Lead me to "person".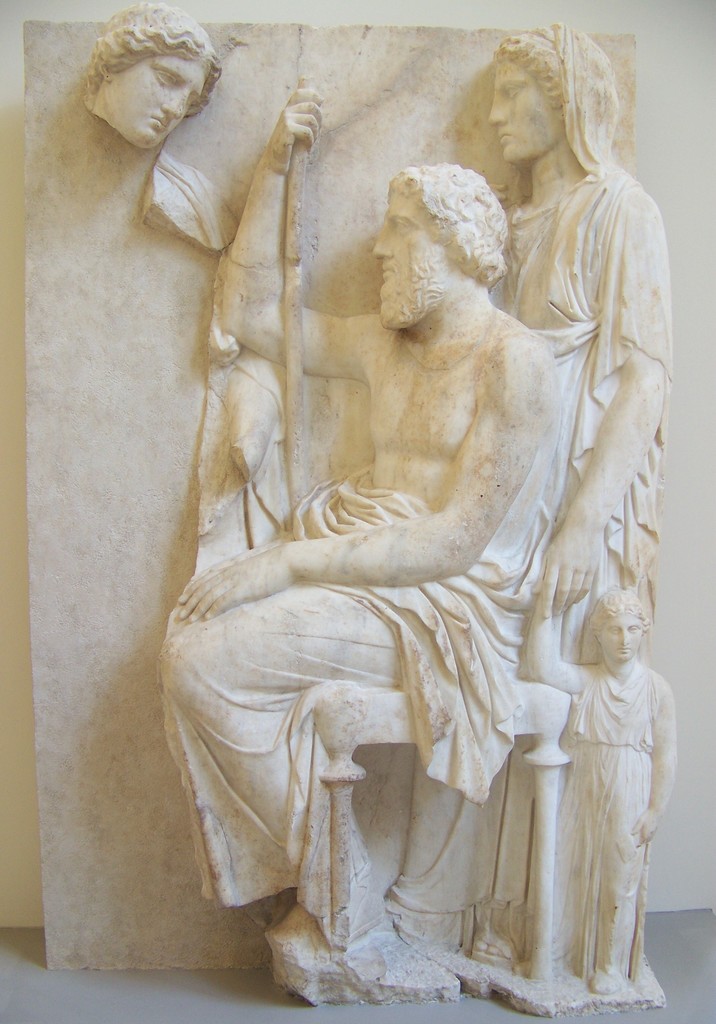
Lead to (157,74,547,950).
